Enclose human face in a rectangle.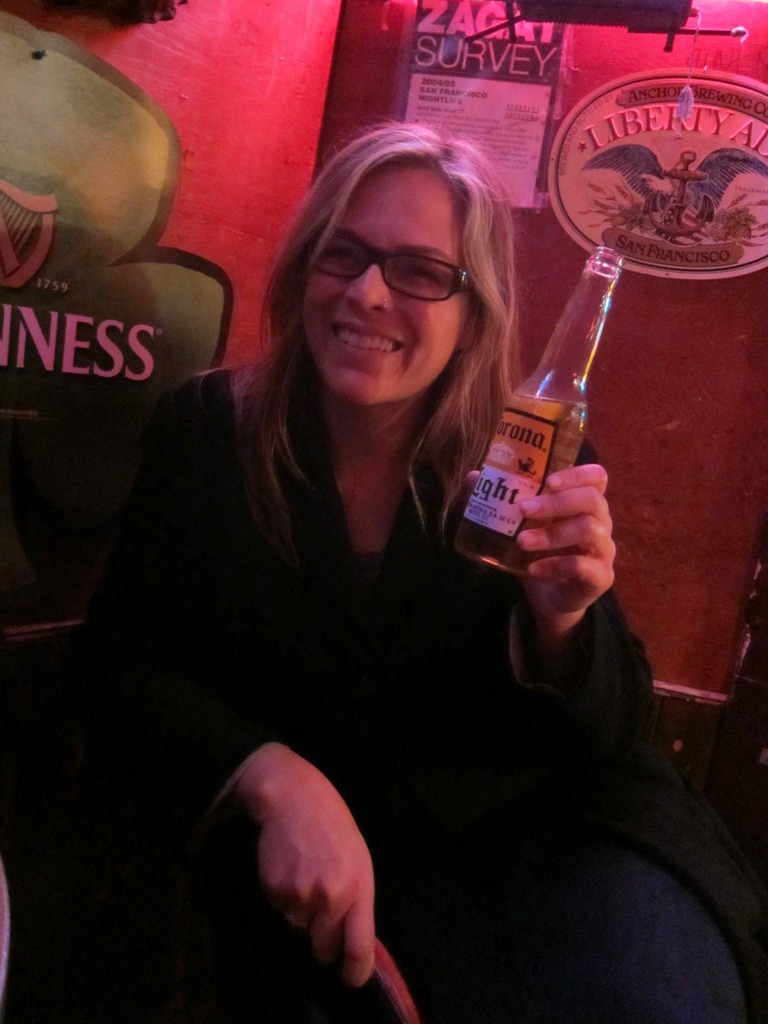
select_region(304, 169, 470, 407).
